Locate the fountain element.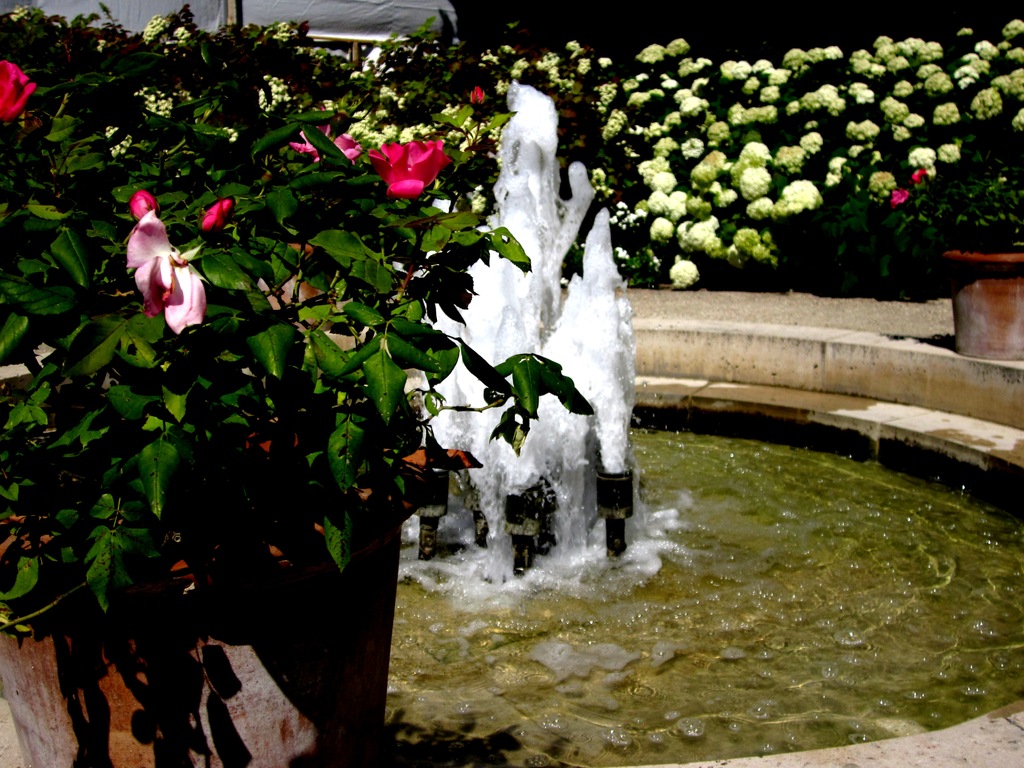
Element bbox: [left=374, top=76, right=1023, bottom=767].
